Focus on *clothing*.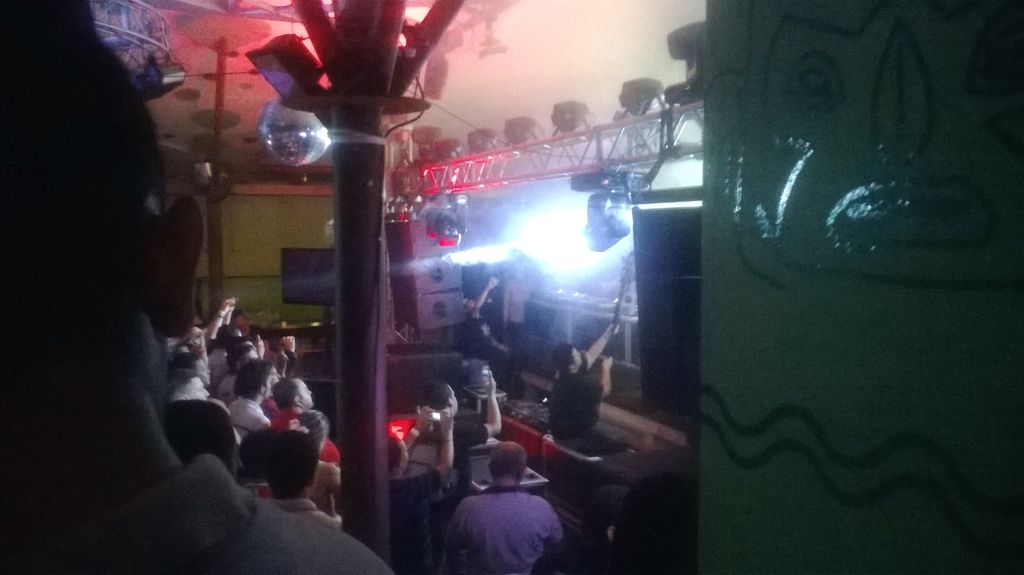
Focused at x1=257, y1=482, x2=340, y2=541.
